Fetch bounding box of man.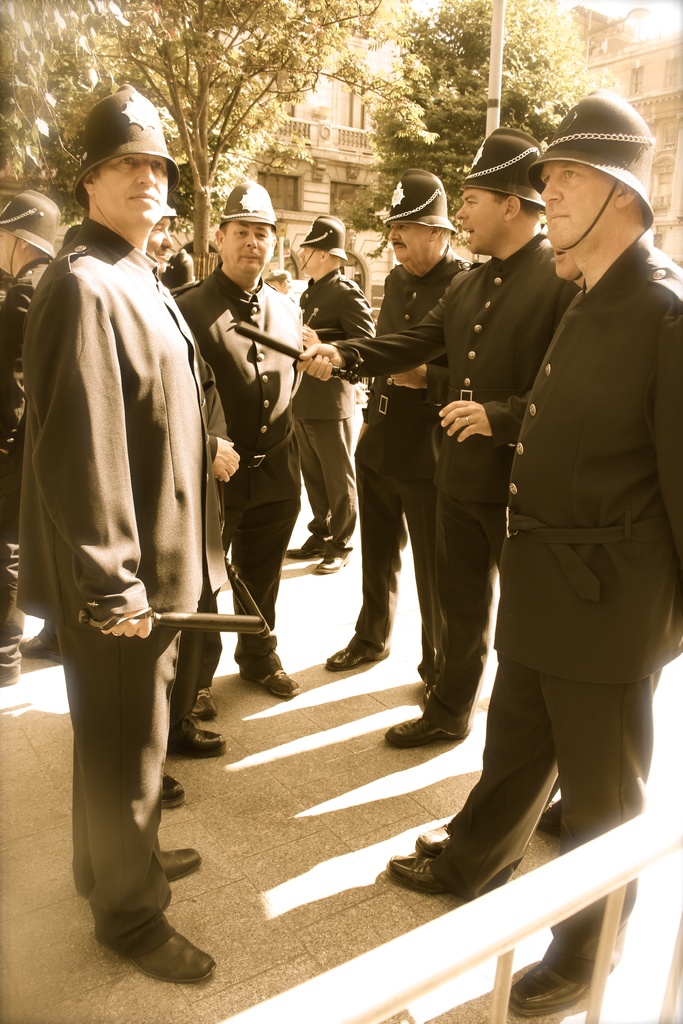
Bbox: [0,184,61,686].
